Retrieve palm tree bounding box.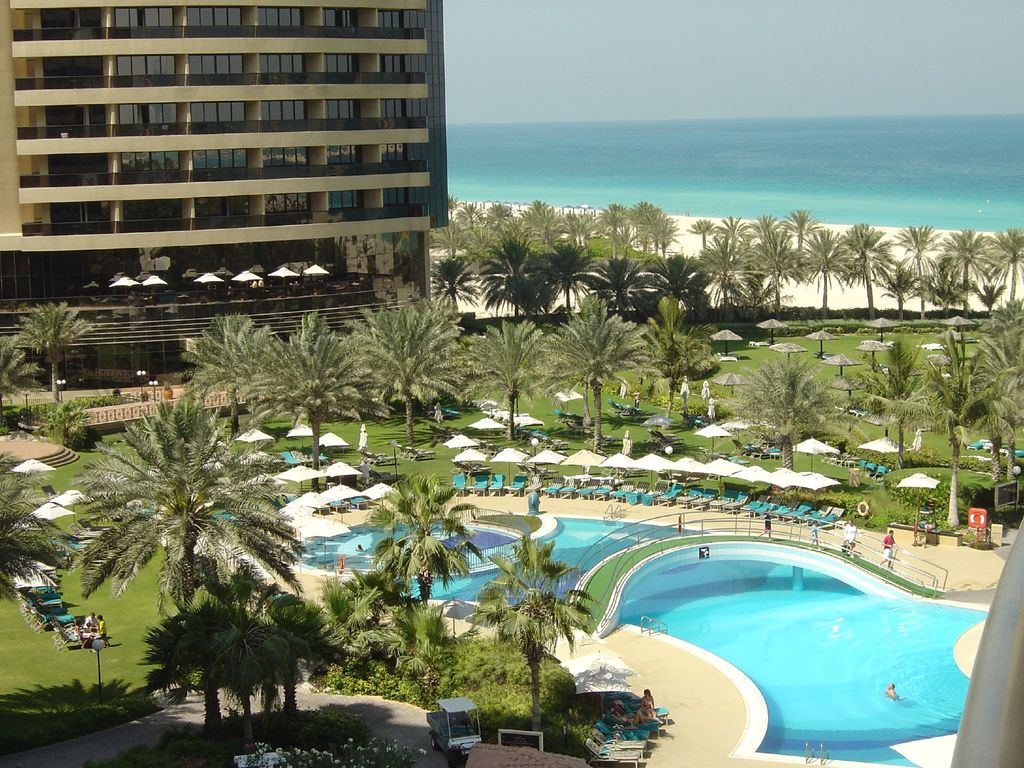
Bounding box: bbox=(548, 212, 618, 294).
